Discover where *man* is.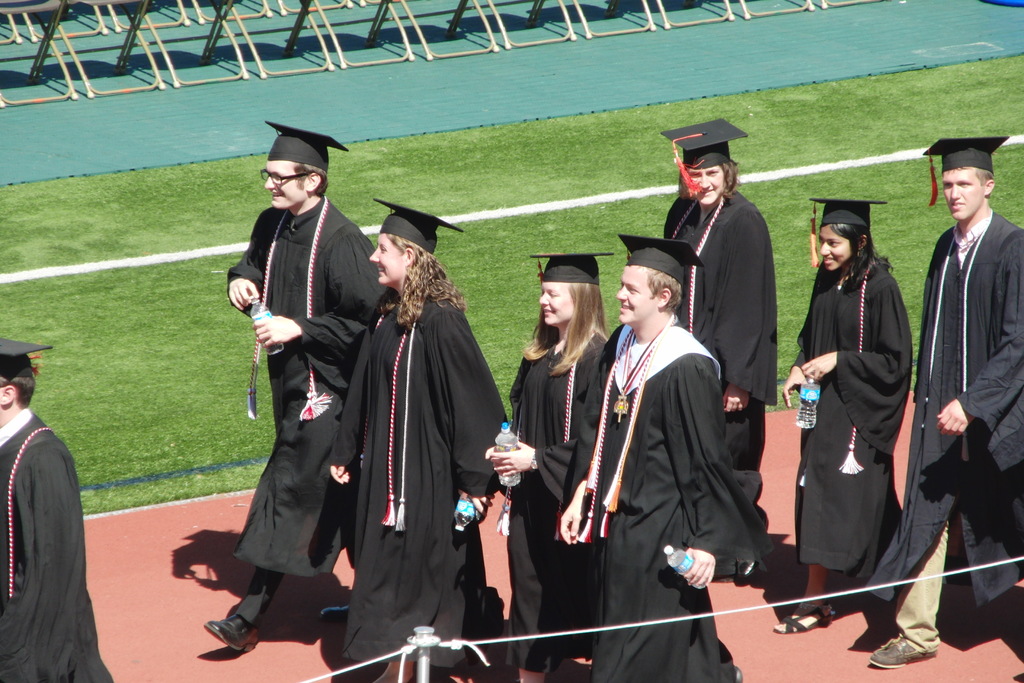
Discovered at (202,129,389,653).
